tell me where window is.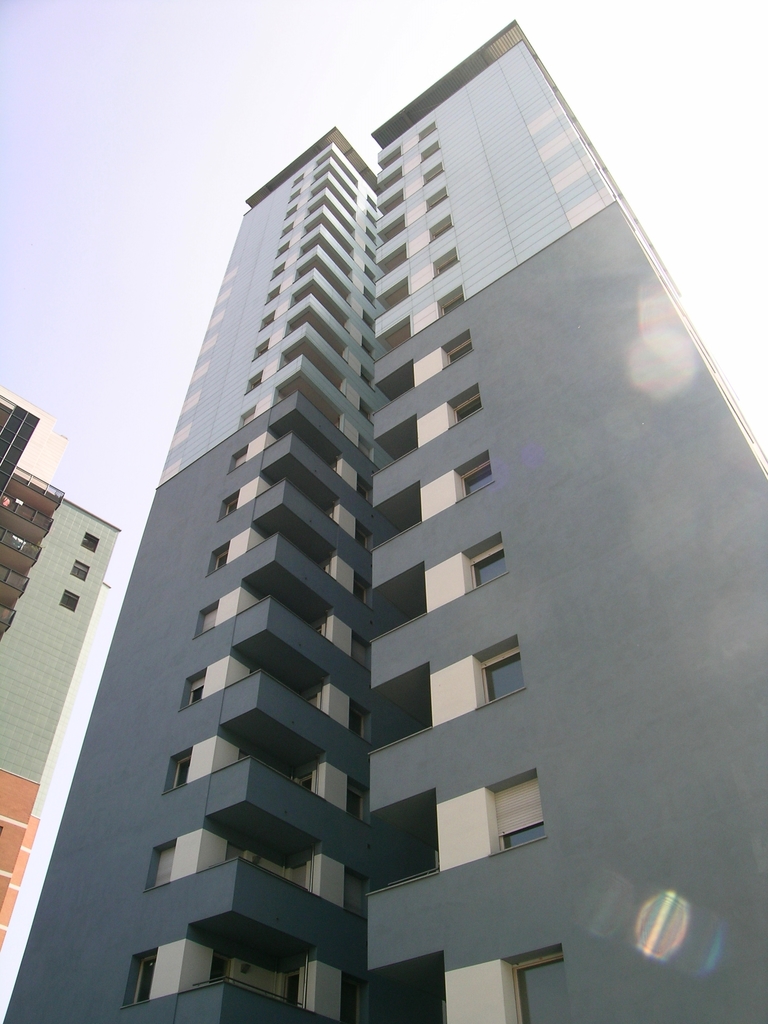
window is at {"x1": 362, "y1": 479, "x2": 376, "y2": 496}.
